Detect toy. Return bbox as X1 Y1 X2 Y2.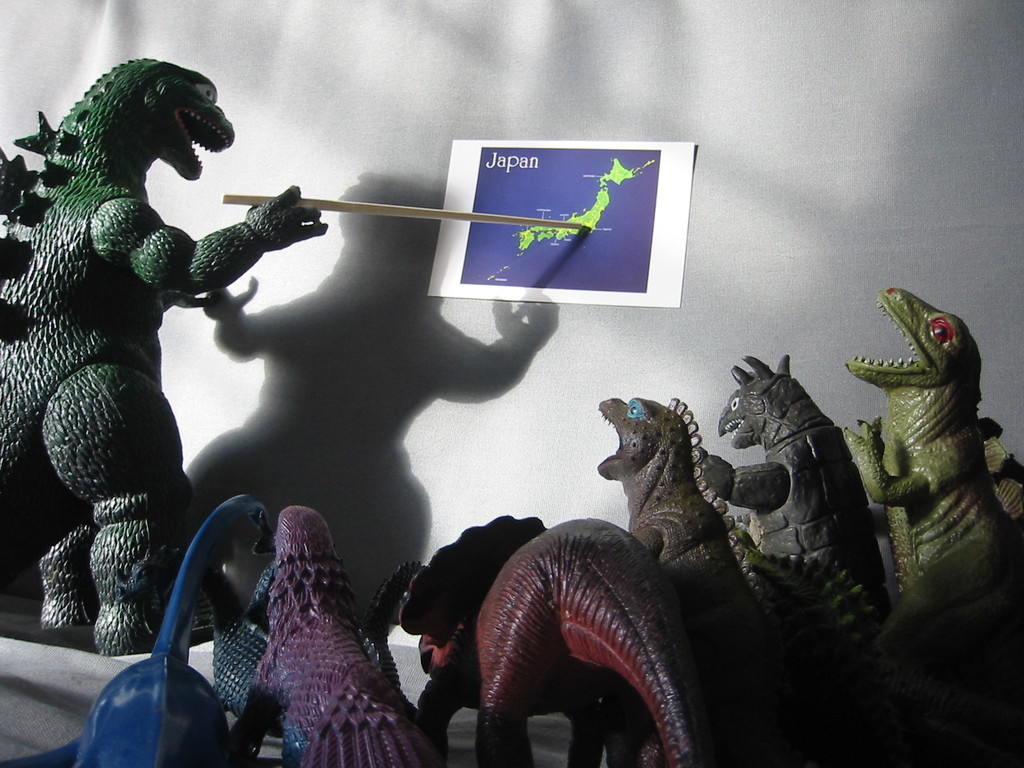
0 495 271 767.
